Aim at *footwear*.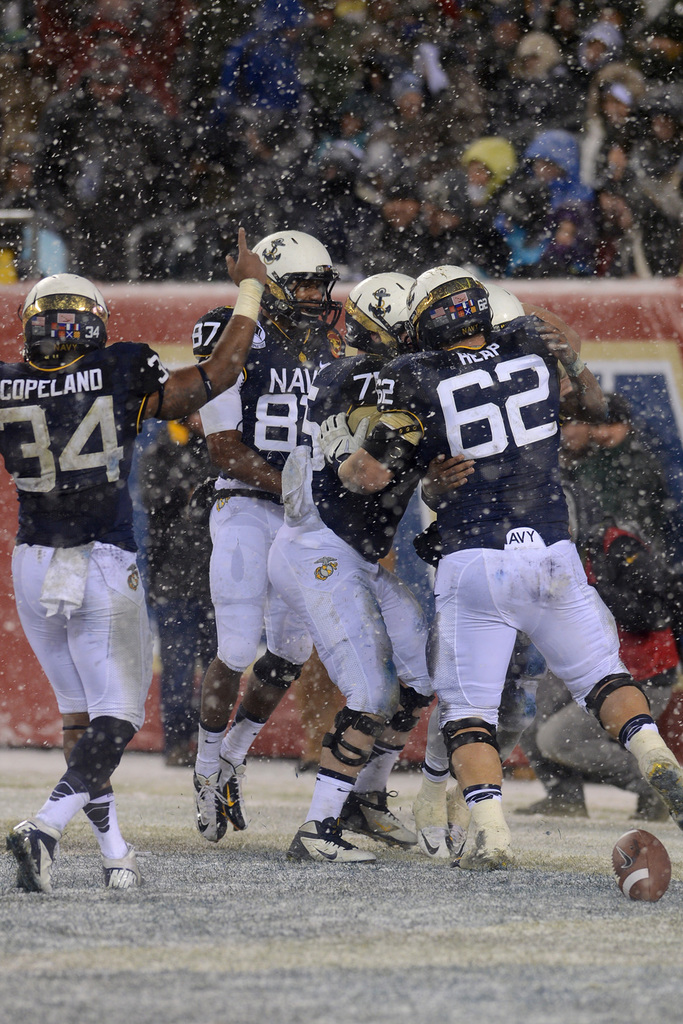
Aimed at l=340, t=787, r=418, b=855.
